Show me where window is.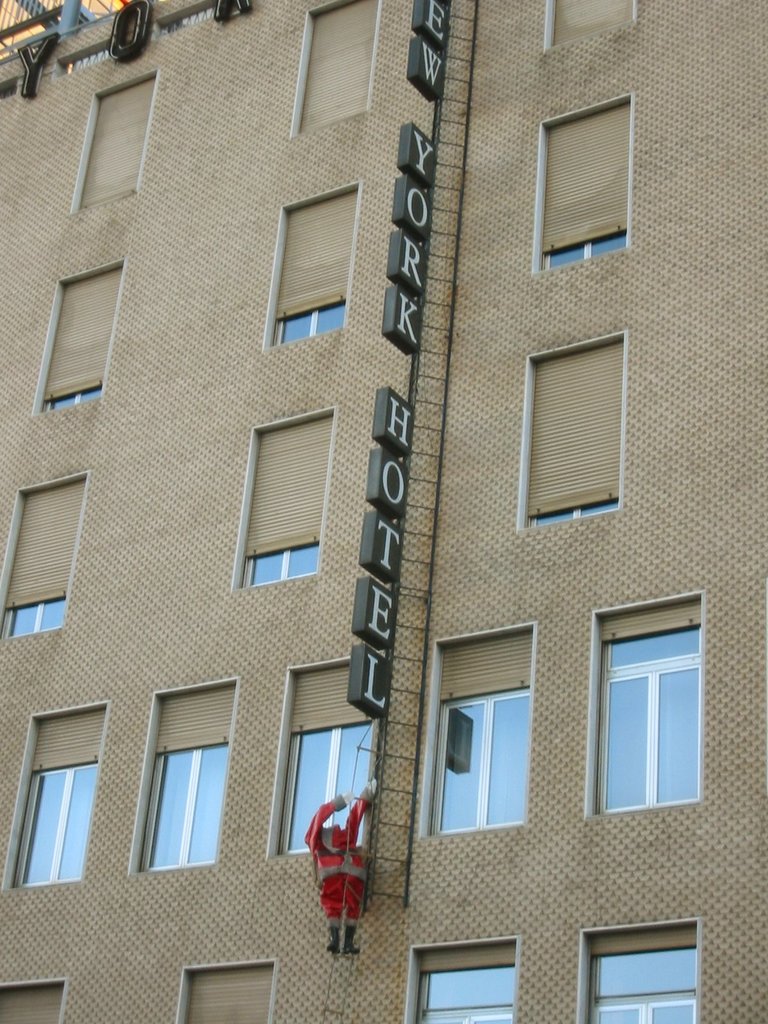
window is at left=0, top=478, right=83, bottom=632.
